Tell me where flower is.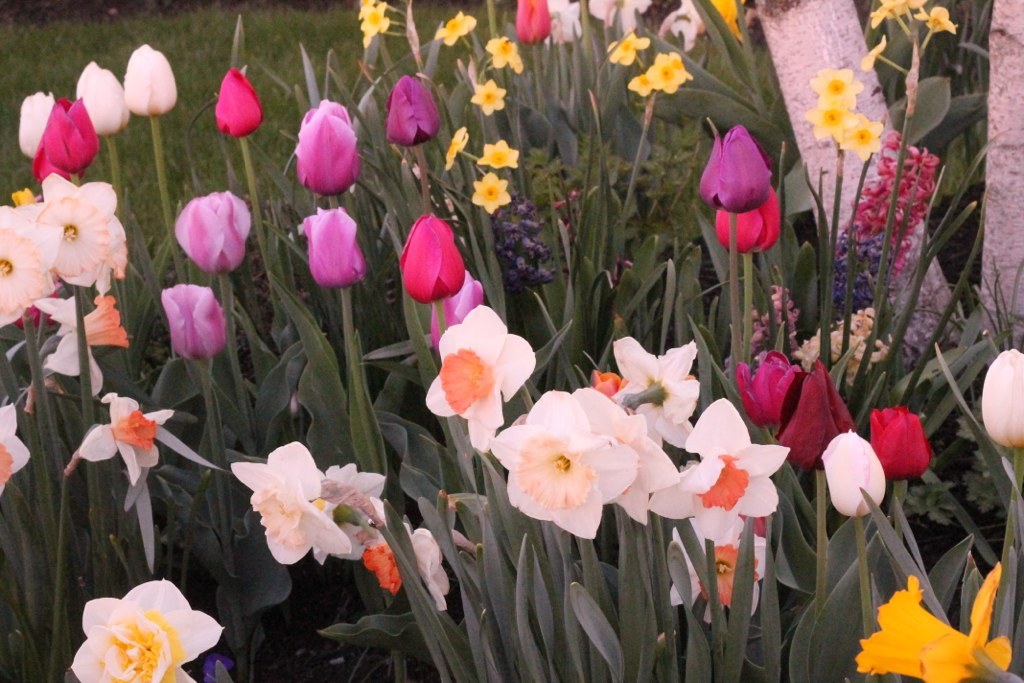
flower is at pyautogui.locateOnScreen(173, 185, 254, 275).
